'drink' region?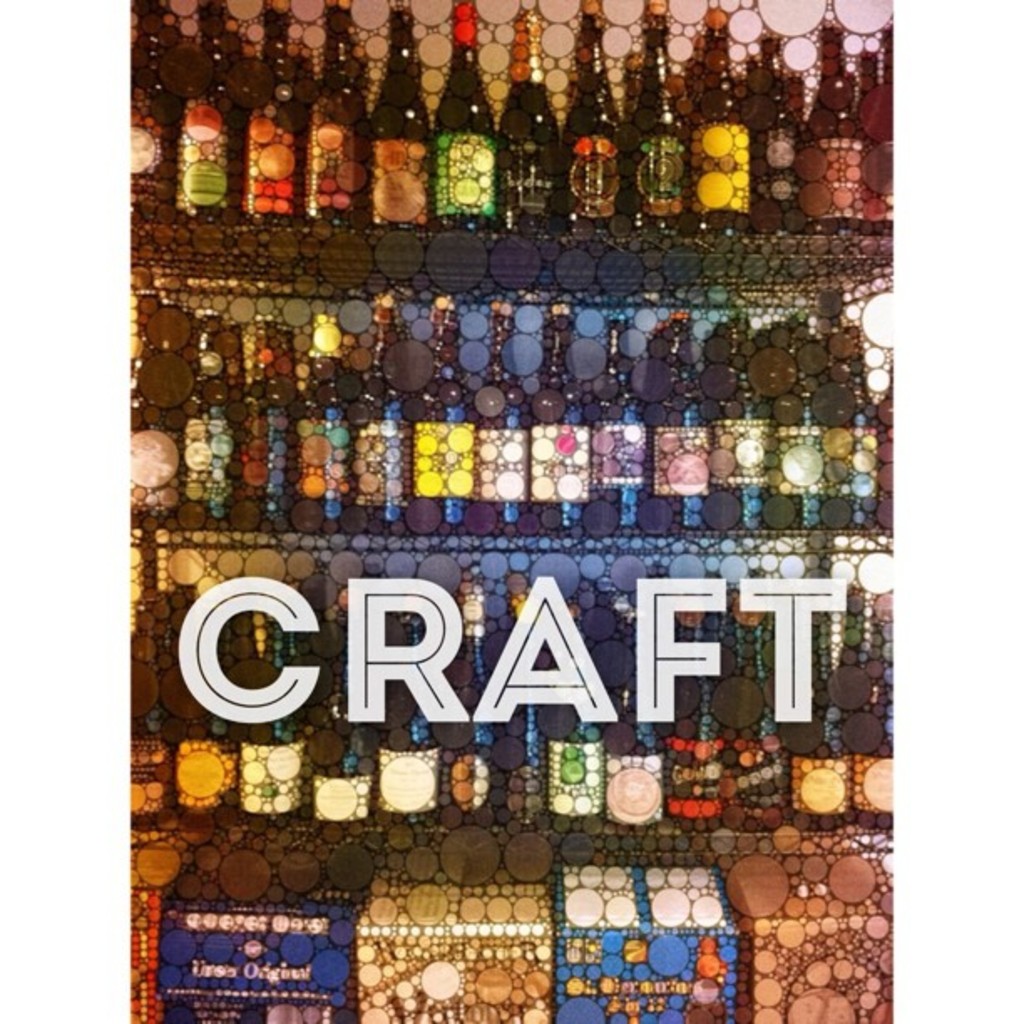
<region>122, 584, 902, 838</region>
